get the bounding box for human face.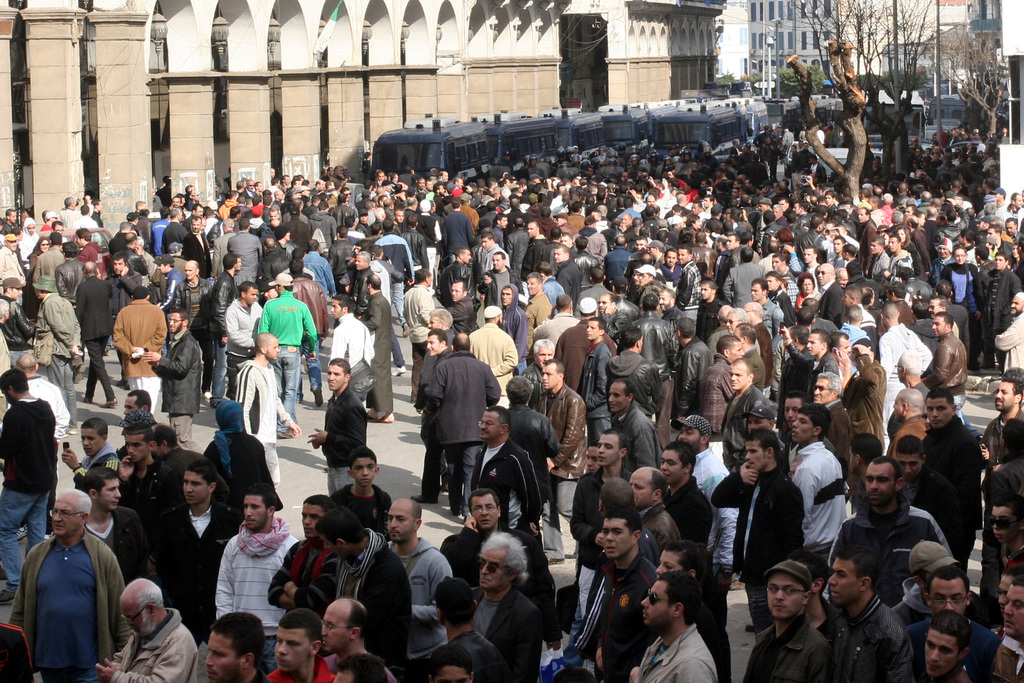
bbox=[599, 514, 632, 563].
